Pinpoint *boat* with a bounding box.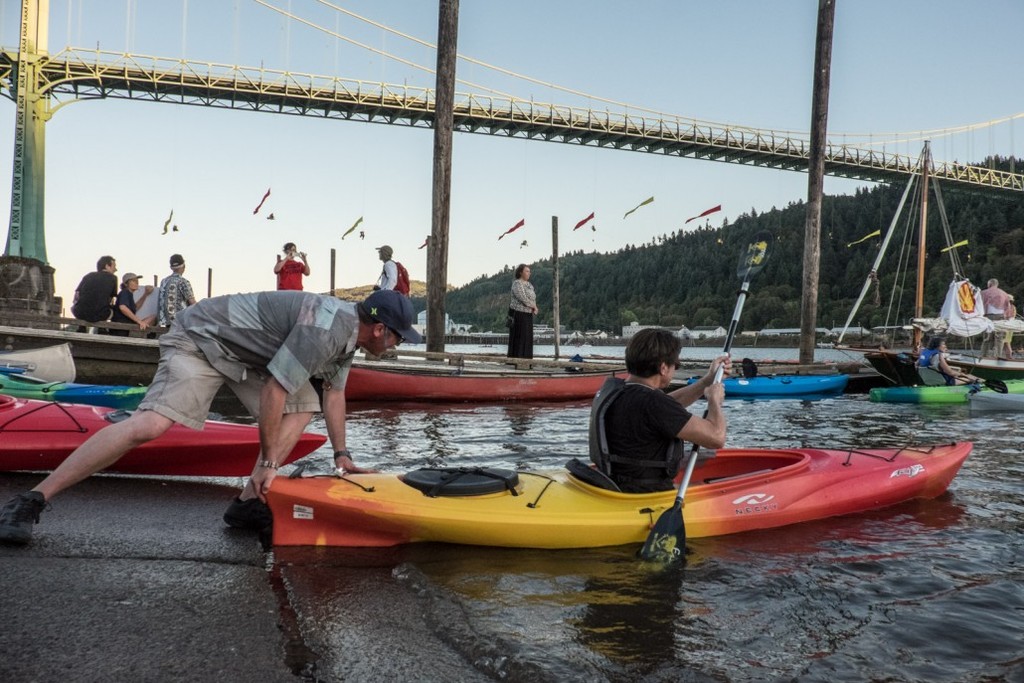
[830,143,1023,380].
